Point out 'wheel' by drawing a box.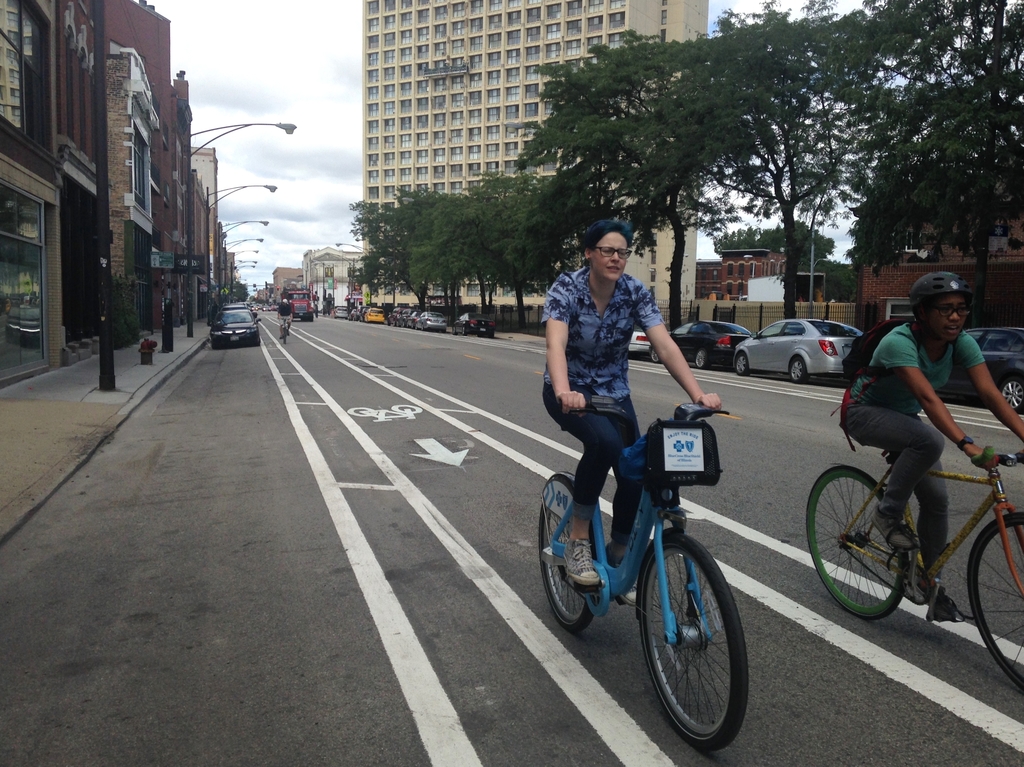
[x1=488, y1=332, x2=495, y2=338].
